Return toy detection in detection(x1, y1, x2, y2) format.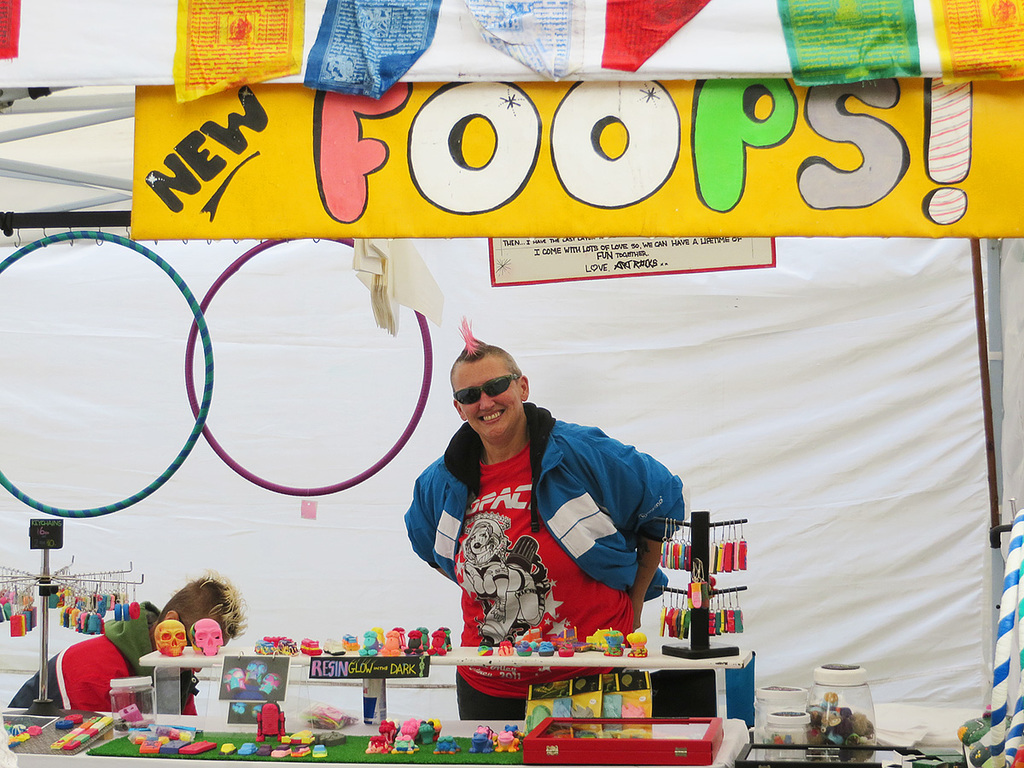
detection(236, 738, 261, 754).
